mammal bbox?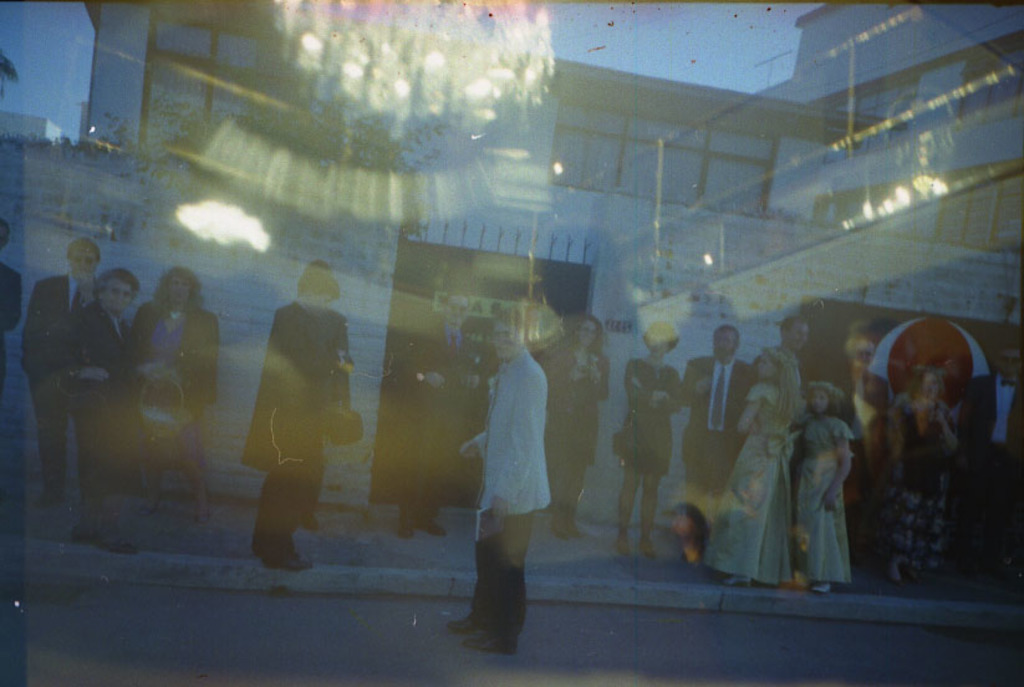
<box>540,314,618,531</box>
